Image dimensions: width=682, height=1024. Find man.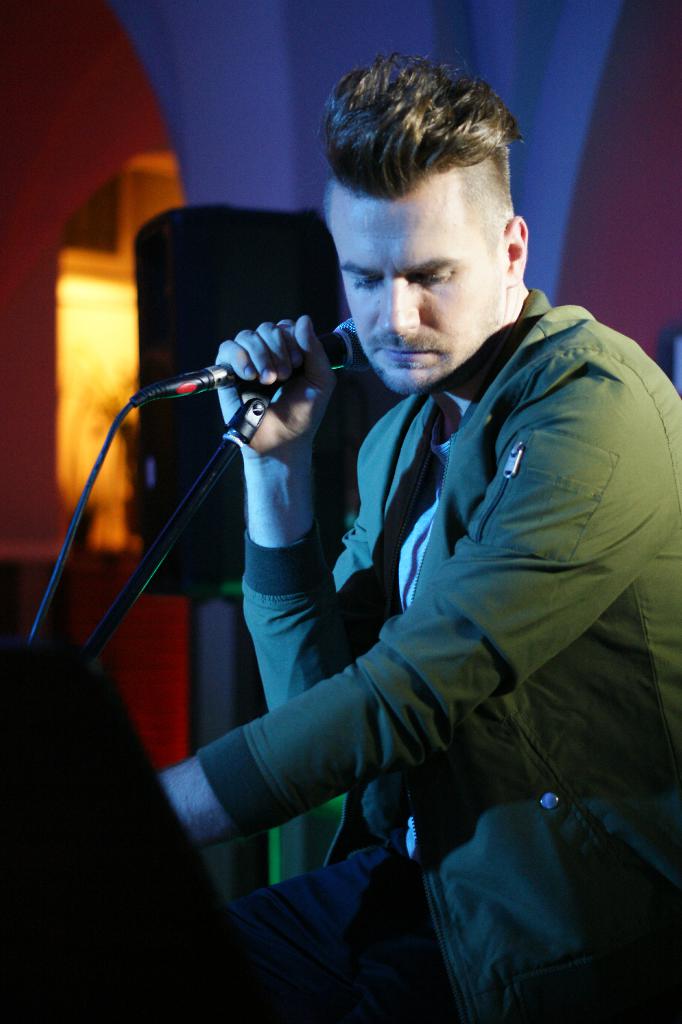
bbox=[118, 65, 674, 1003].
